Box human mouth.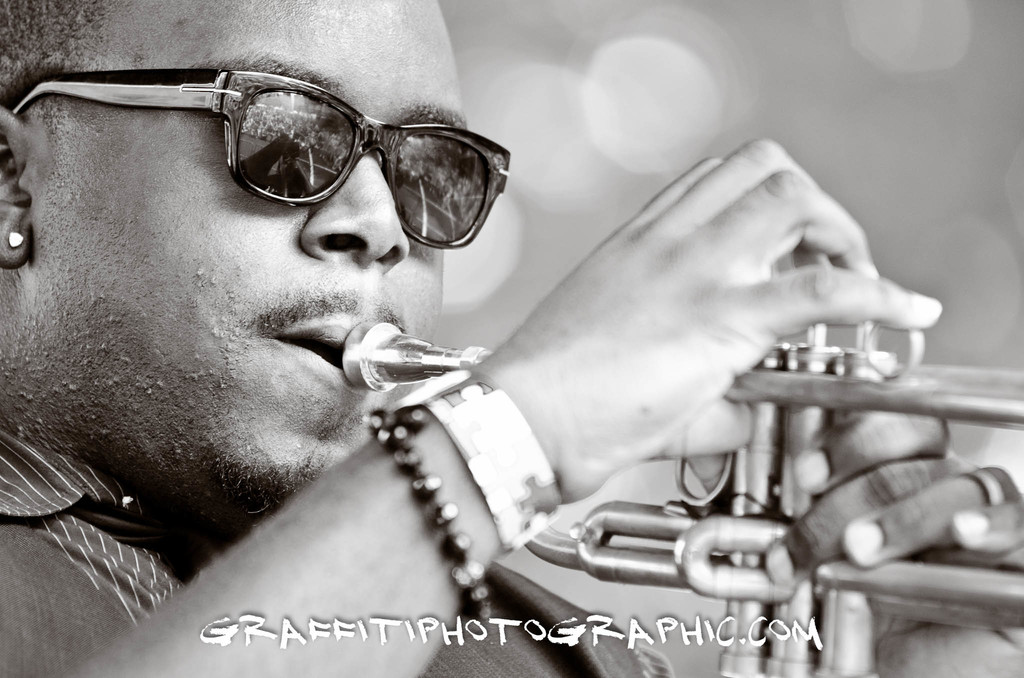
x1=276 y1=323 x2=353 y2=393.
